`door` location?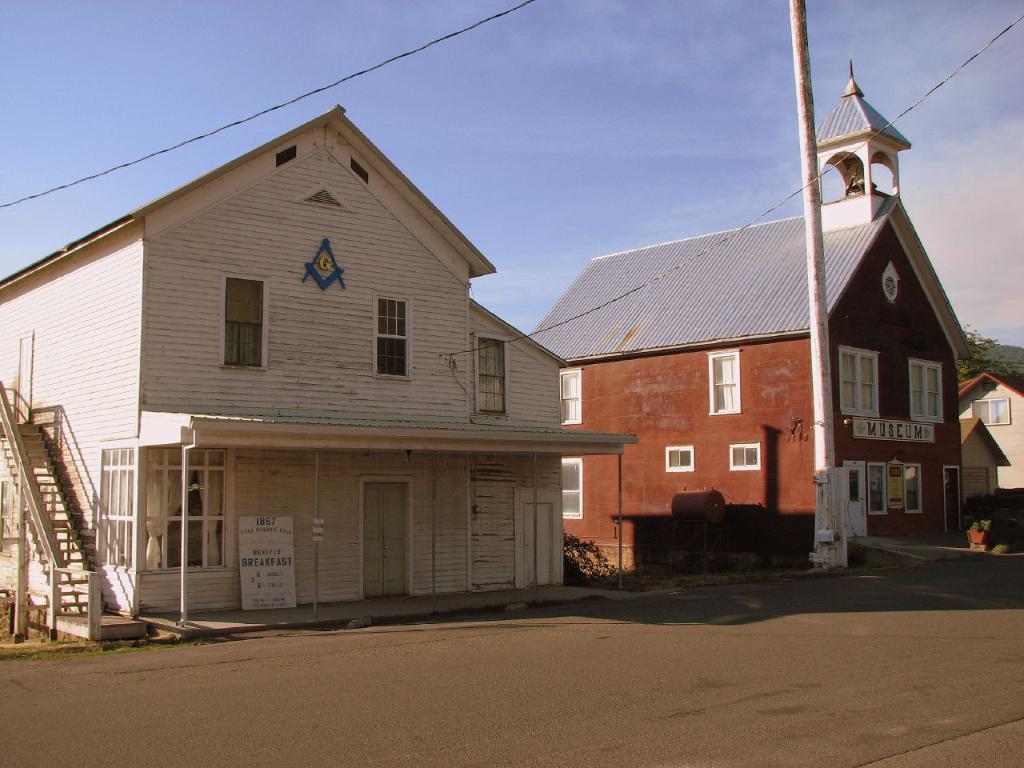
<box>385,479,408,596</box>
